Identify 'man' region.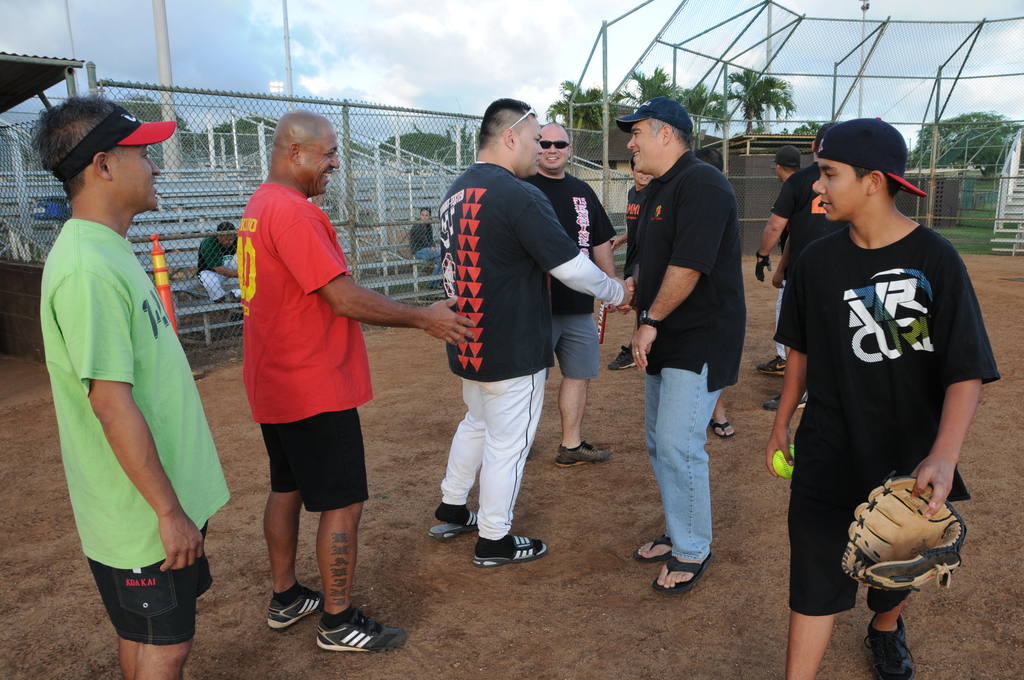
Region: Rect(235, 108, 474, 652).
